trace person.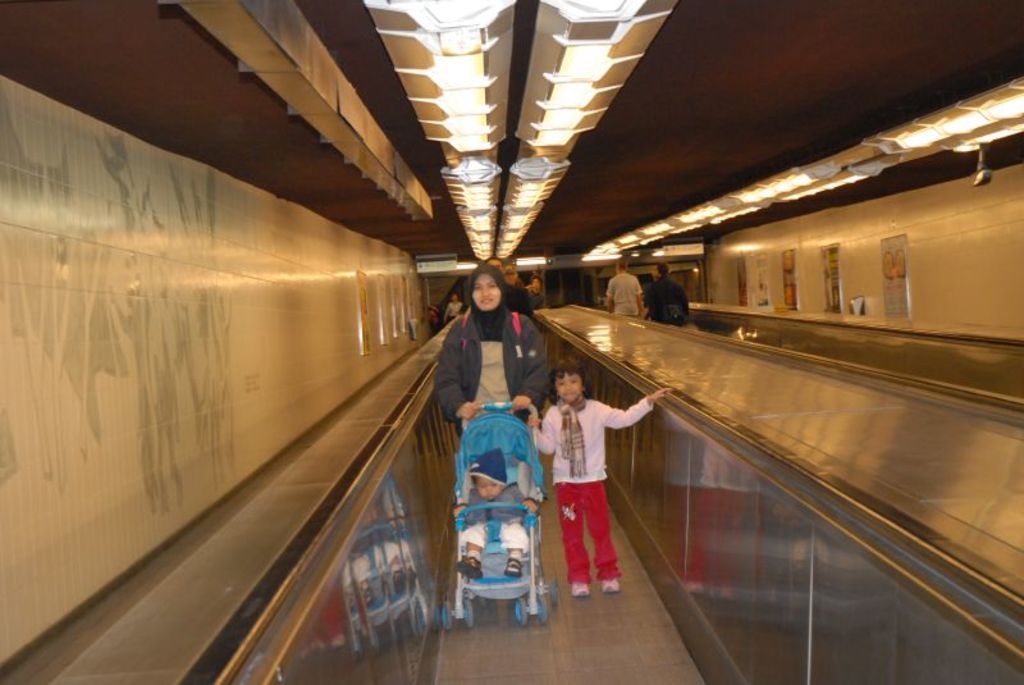
Traced to locate(547, 344, 630, 611).
